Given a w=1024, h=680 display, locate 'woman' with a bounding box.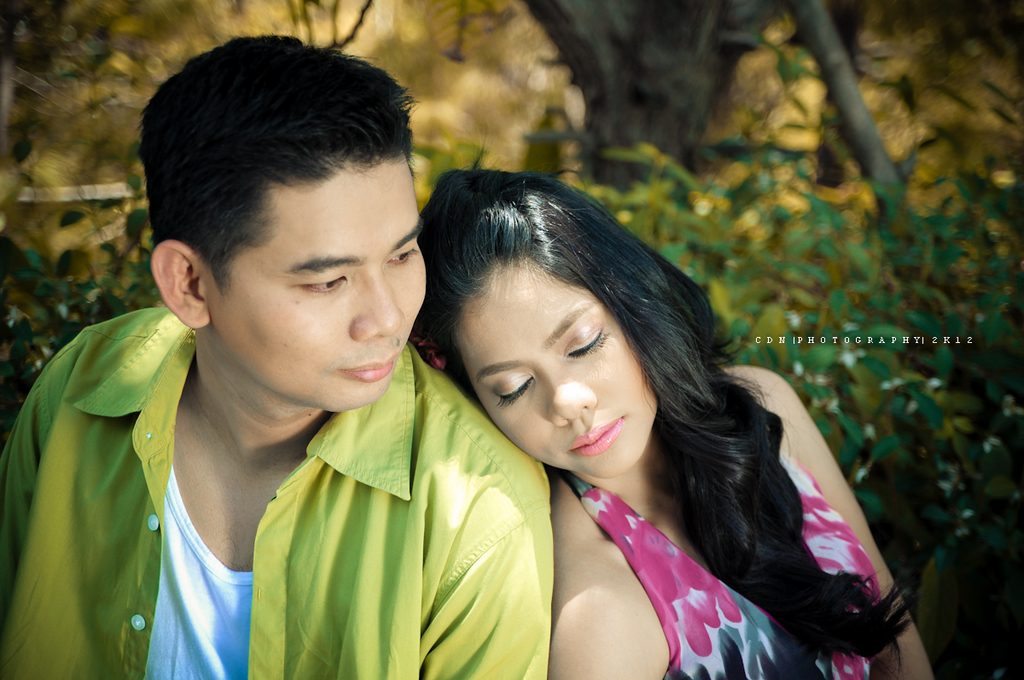
Located: 425, 154, 930, 679.
